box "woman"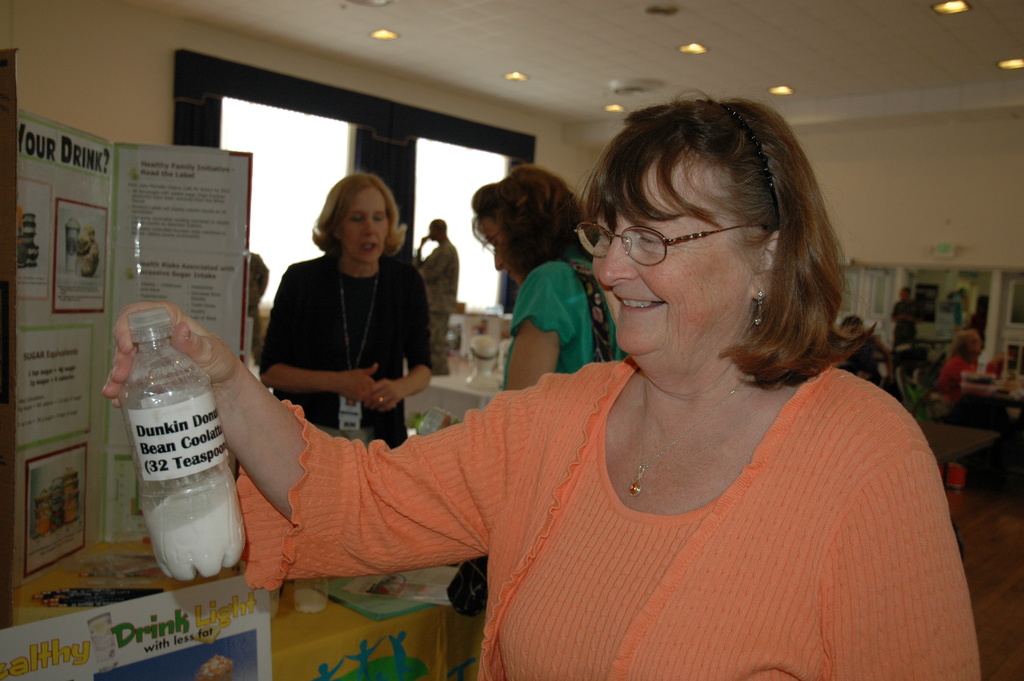
<bbox>251, 252, 270, 344</bbox>
